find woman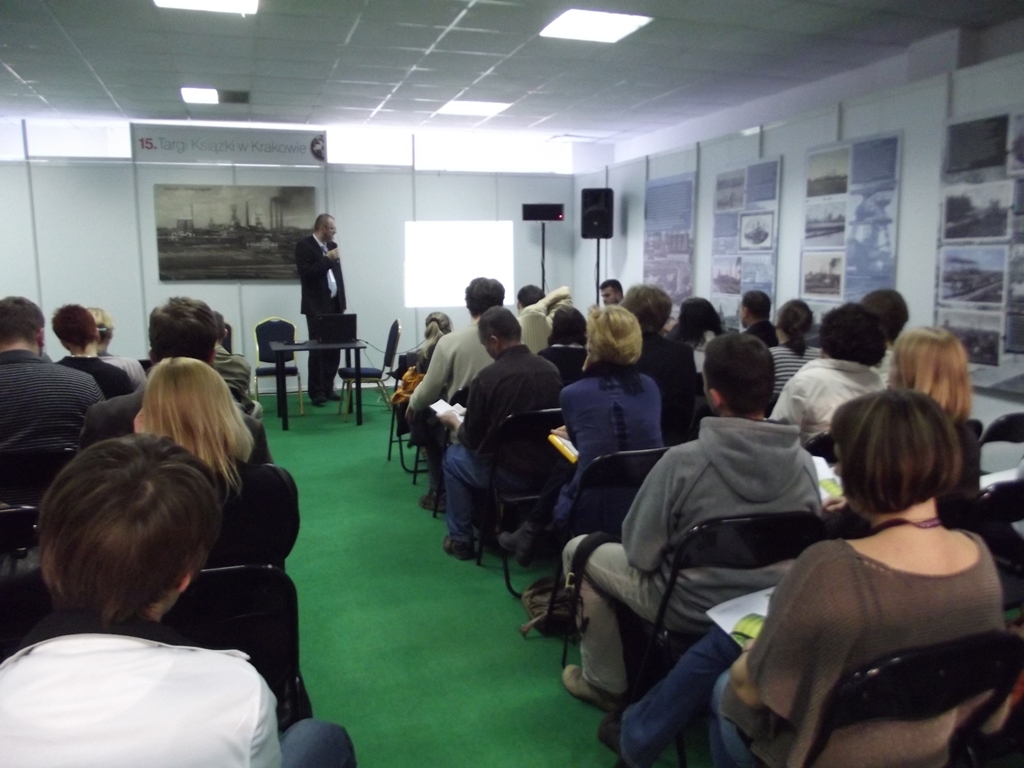
bbox=[884, 315, 990, 512]
